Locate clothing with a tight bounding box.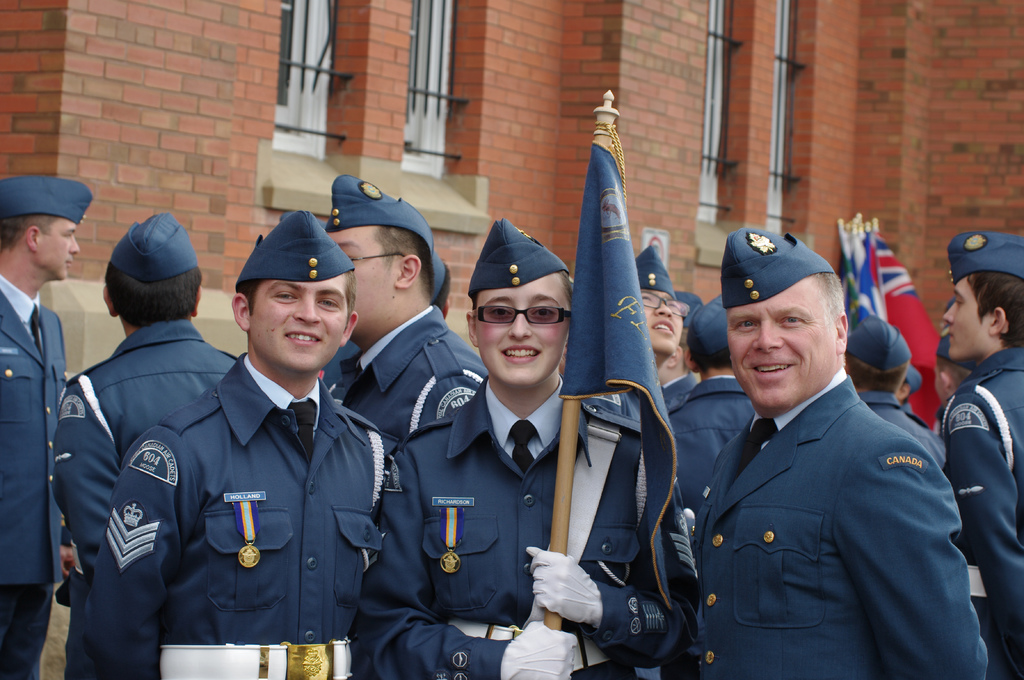
BBox(924, 338, 1023, 679).
